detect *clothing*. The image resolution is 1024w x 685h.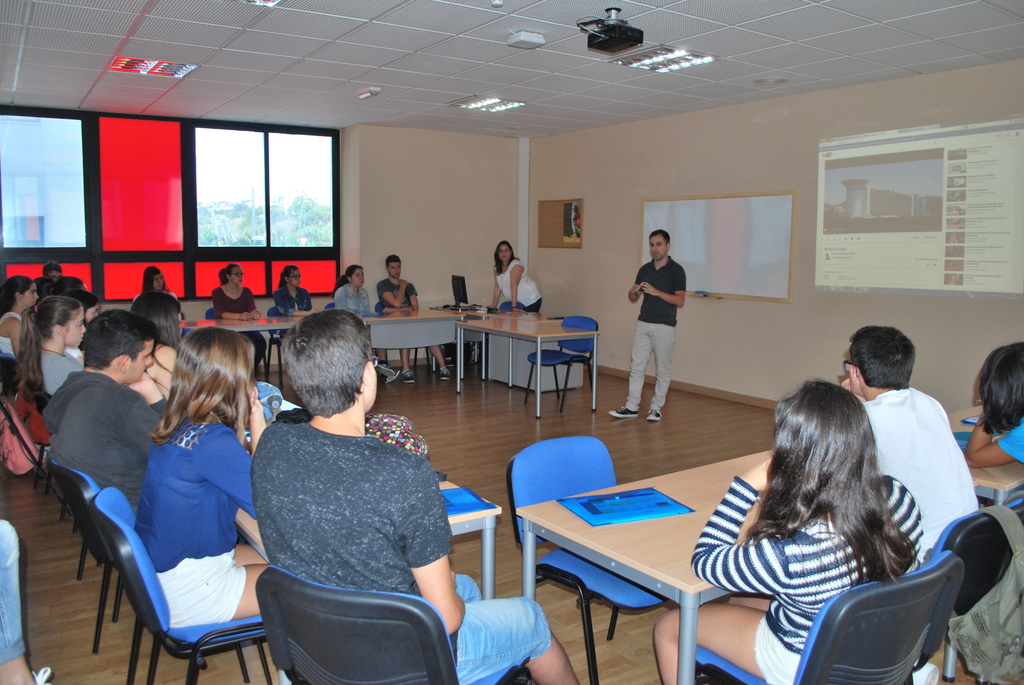
244/421/546/684.
